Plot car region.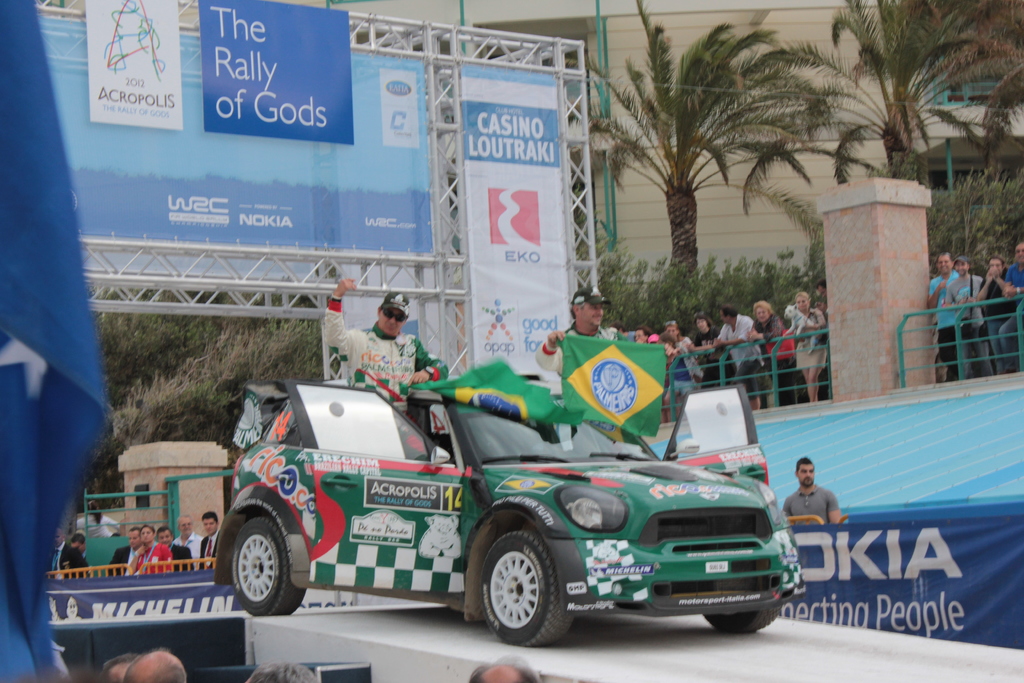
Plotted at (left=196, top=368, right=794, bottom=649).
